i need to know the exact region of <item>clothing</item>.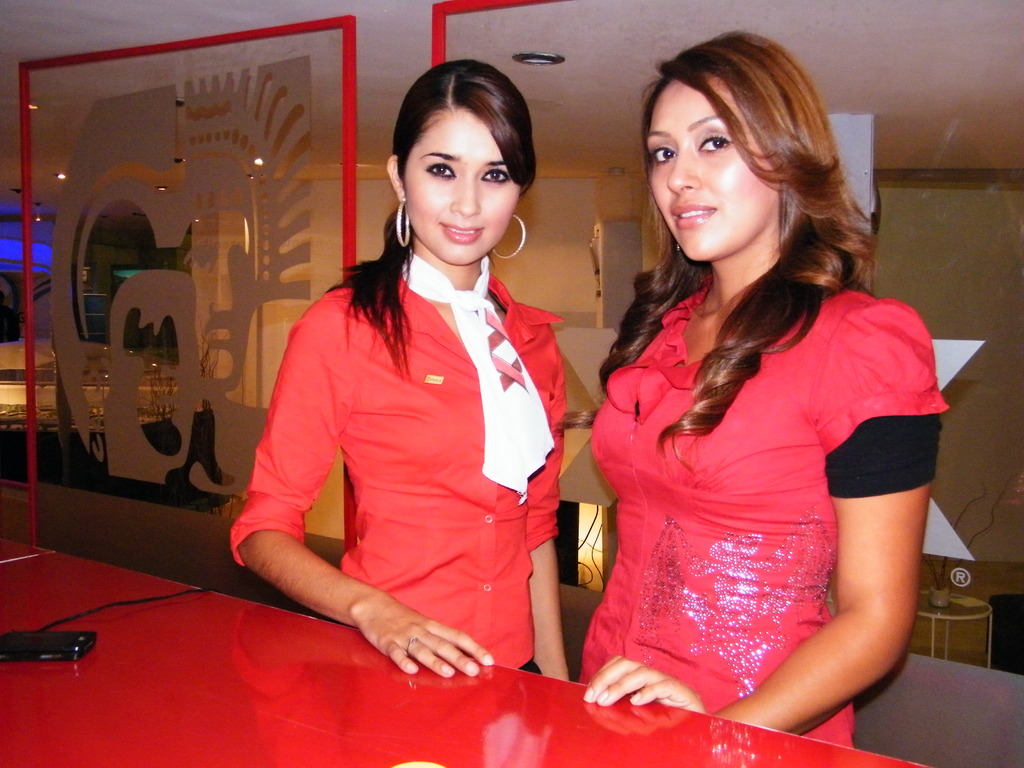
Region: <region>588, 291, 949, 737</region>.
